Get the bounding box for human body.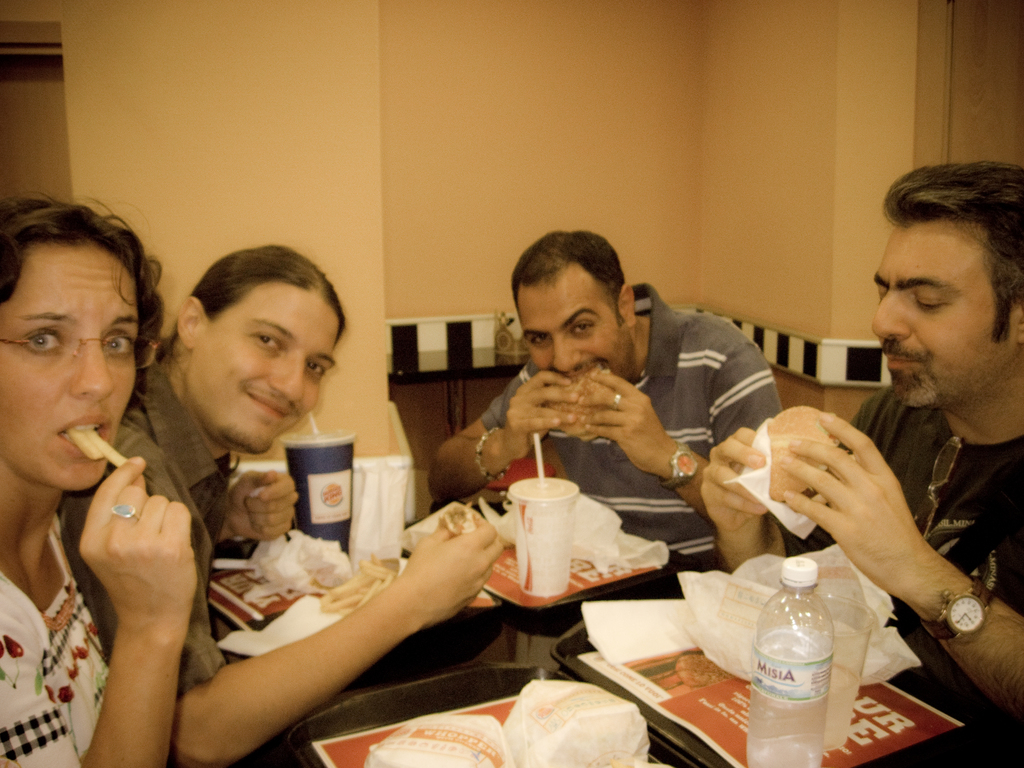
box=[62, 367, 508, 761].
